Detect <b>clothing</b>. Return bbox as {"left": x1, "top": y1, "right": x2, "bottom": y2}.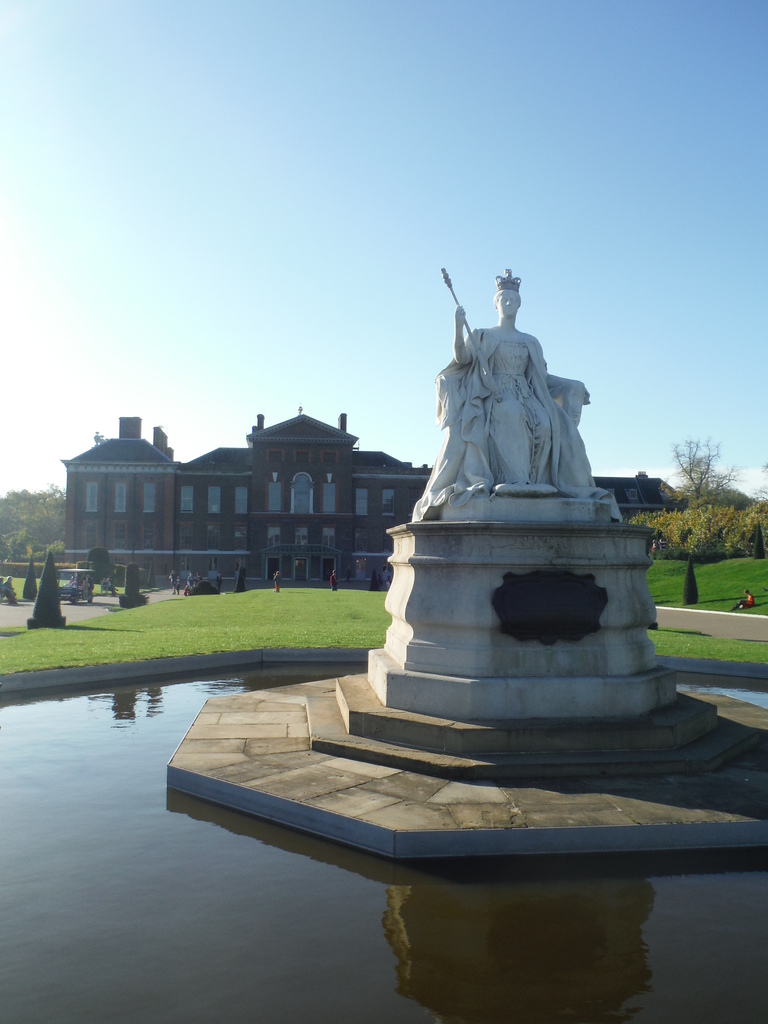
{"left": 420, "top": 323, "right": 621, "bottom": 518}.
